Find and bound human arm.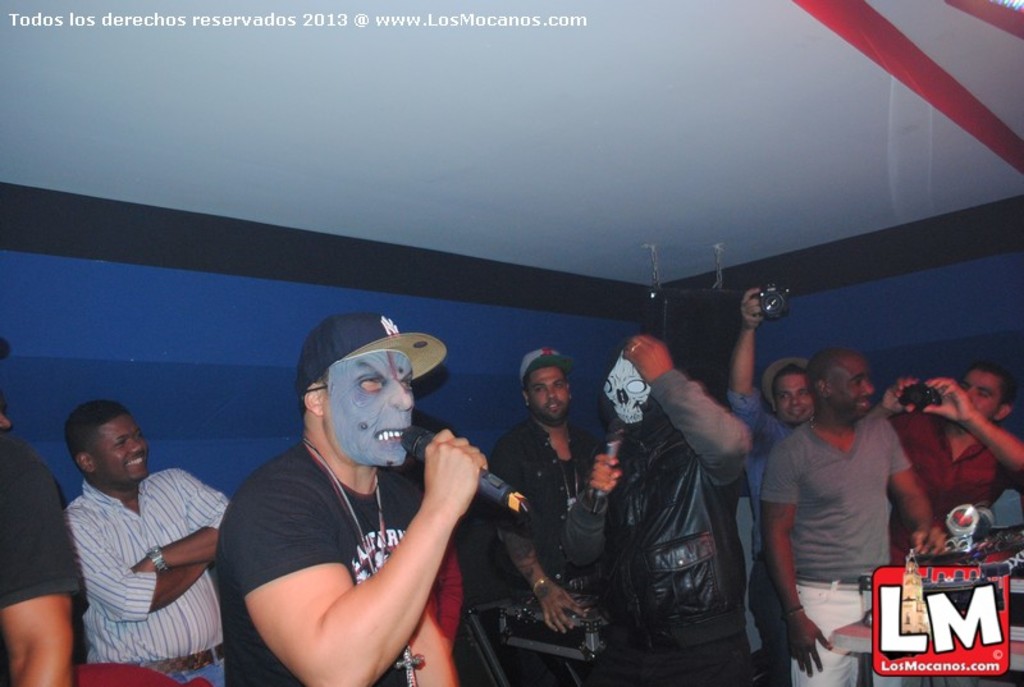
Bound: left=67, top=516, right=241, bottom=626.
